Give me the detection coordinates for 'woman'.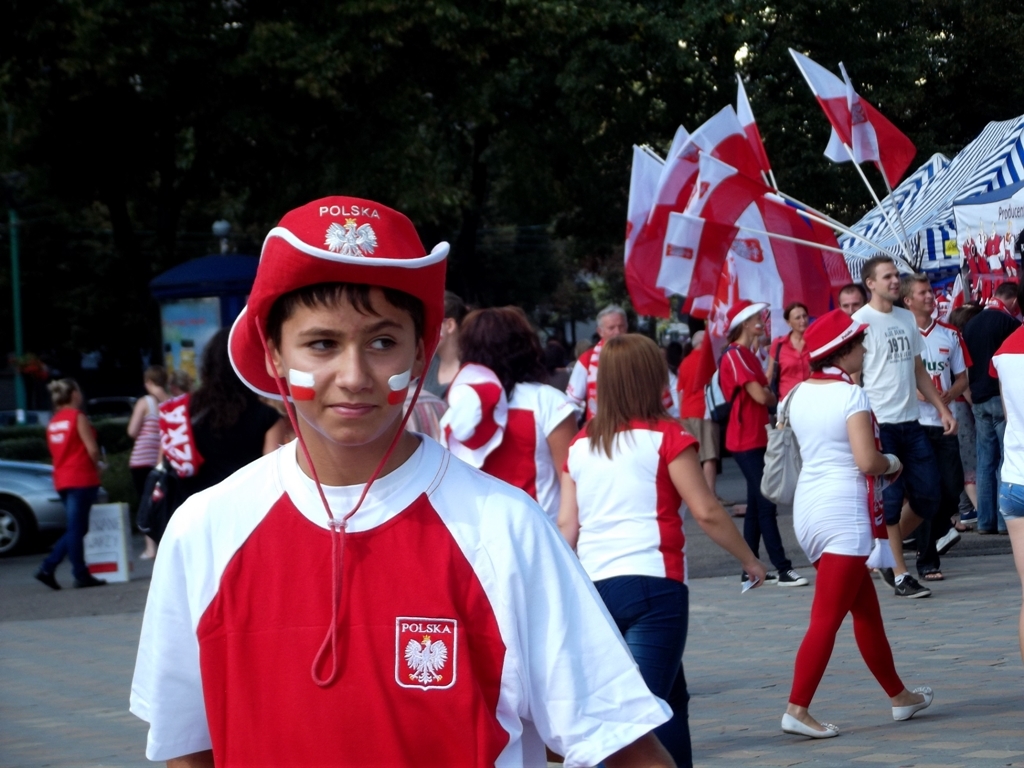
<region>775, 301, 958, 735</region>.
